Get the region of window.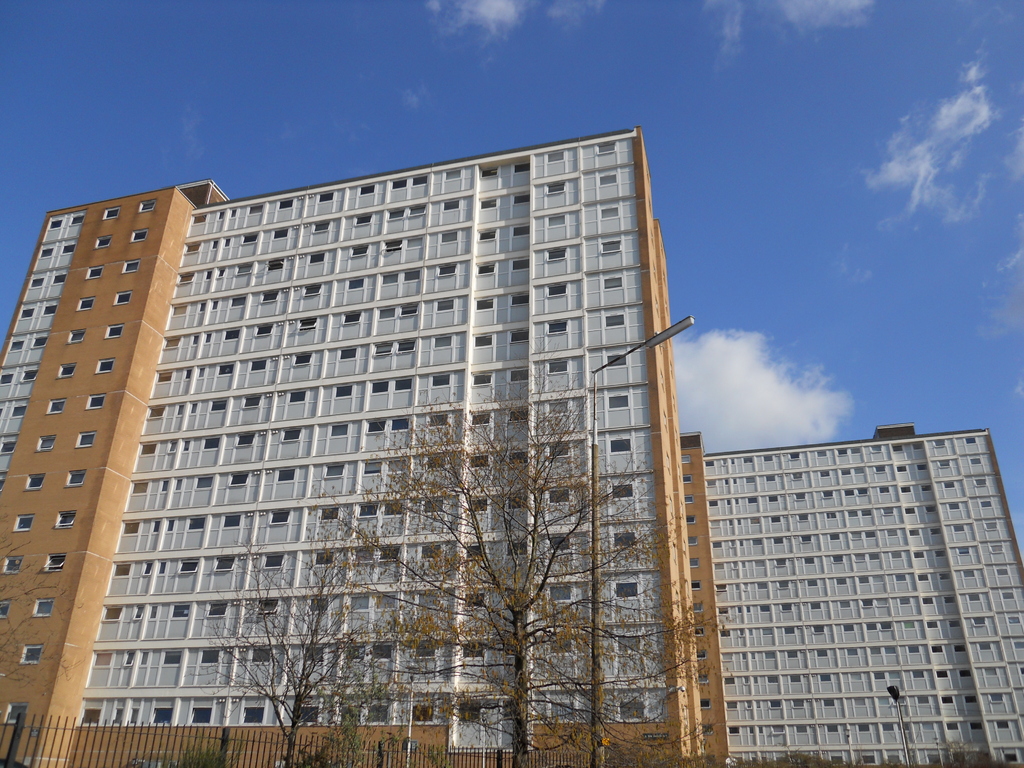
Rect(970, 596, 982, 603).
